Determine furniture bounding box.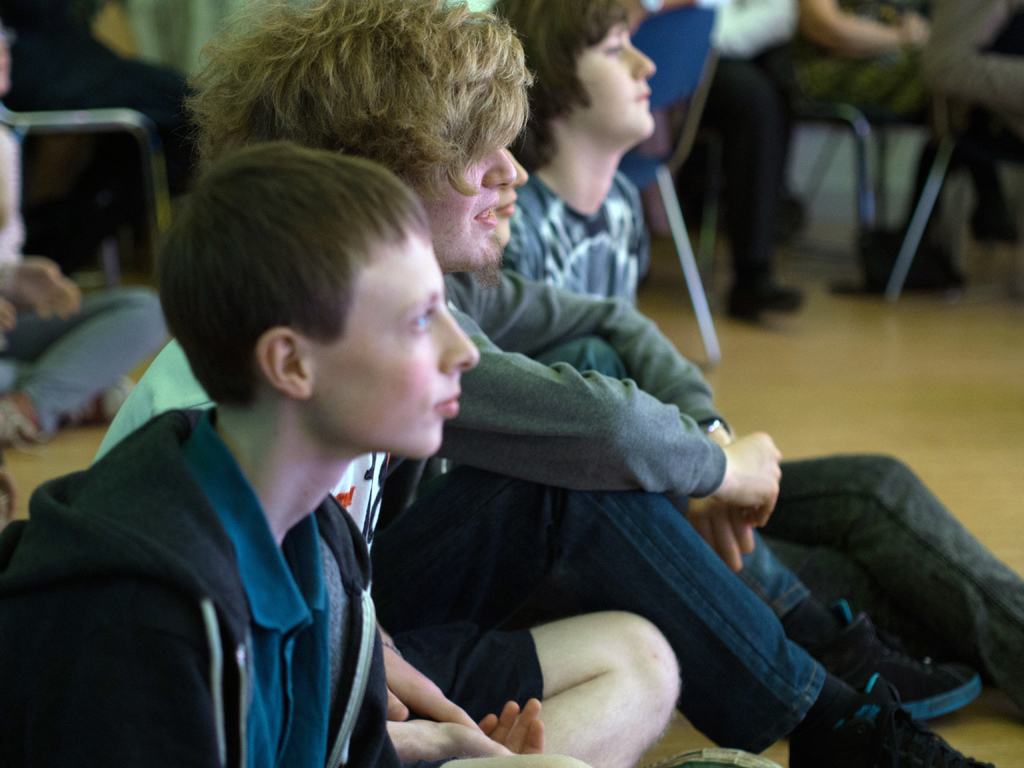
Determined: box(882, 127, 1023, 303).
